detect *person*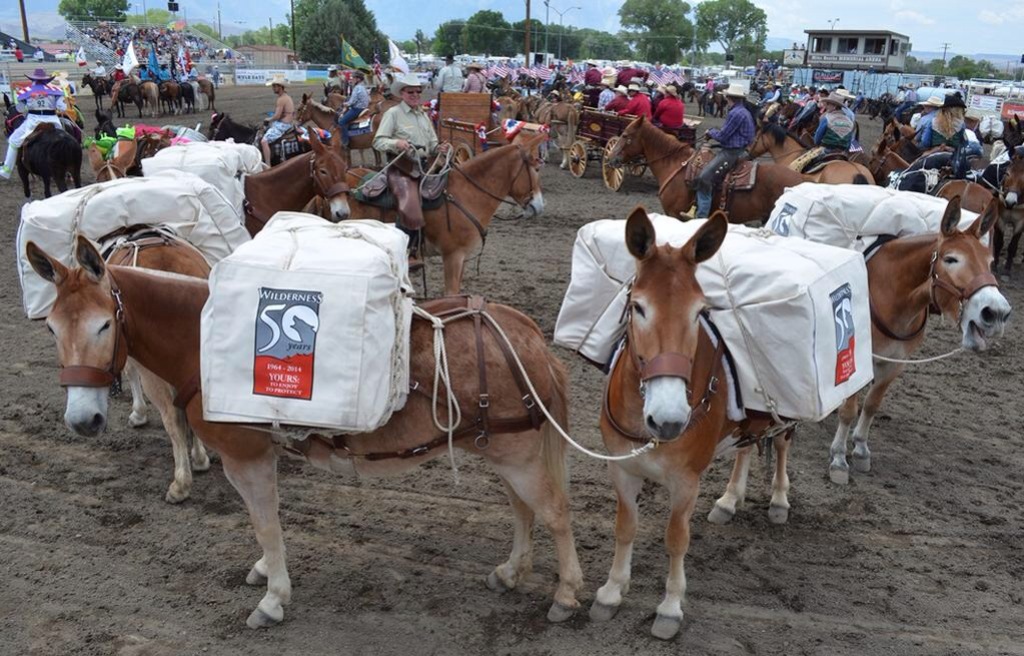
{"x1": 90, "y1": 60, "x2": 102, "y2": 106}
